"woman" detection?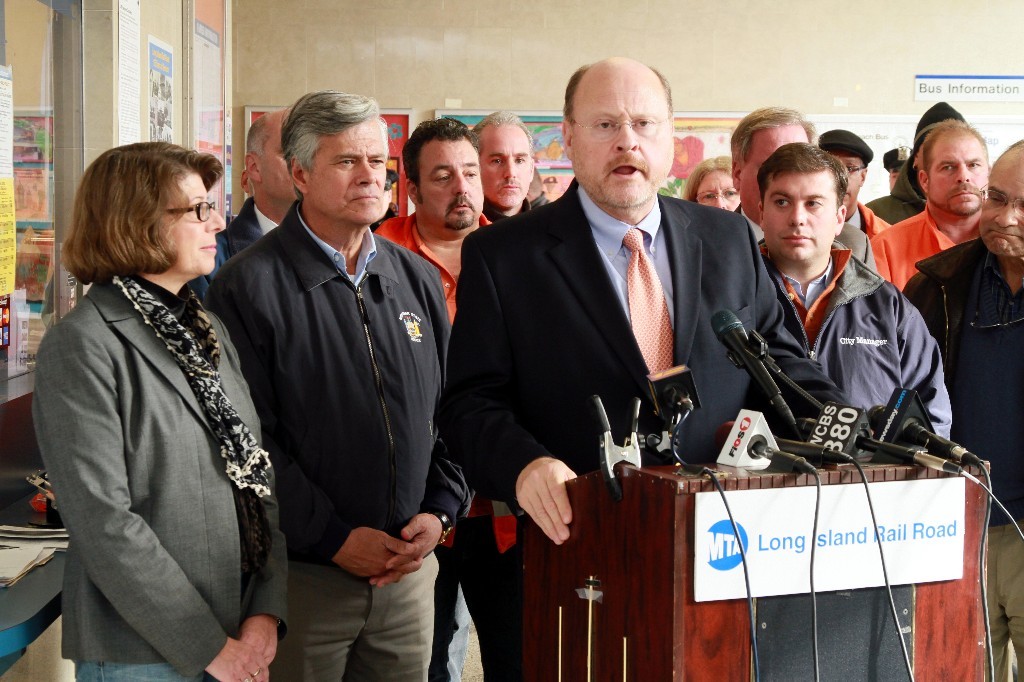
left=21, top=130, right=293, bottom=681
